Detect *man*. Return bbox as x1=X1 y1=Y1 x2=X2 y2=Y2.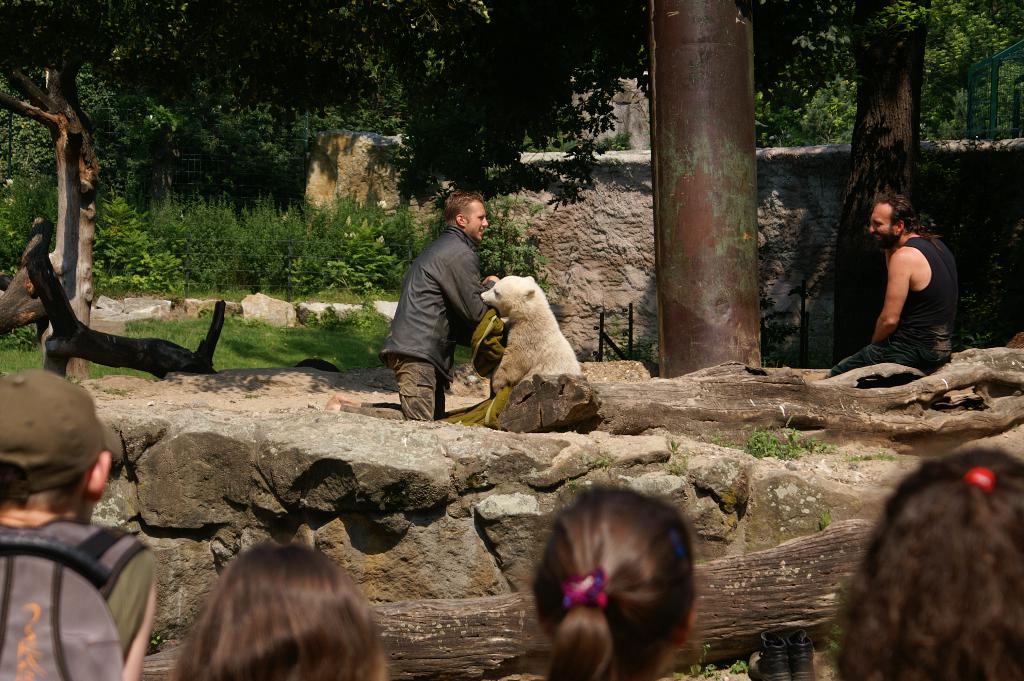
x1=0 y1=372 x2=155 y2=680.
